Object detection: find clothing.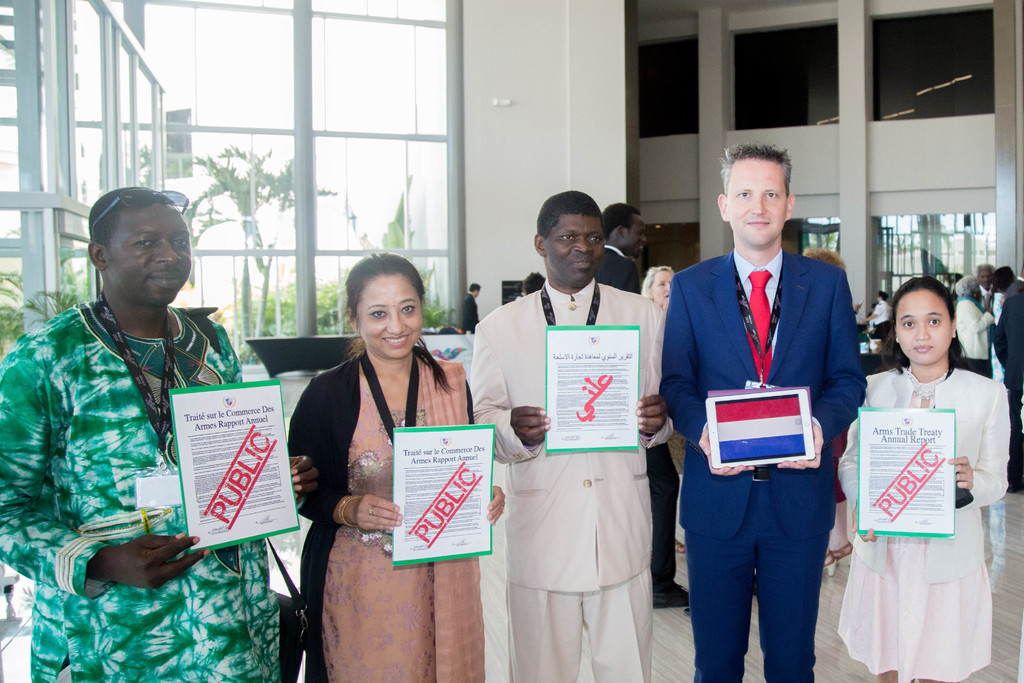
(994, 284, 1023, 491).
